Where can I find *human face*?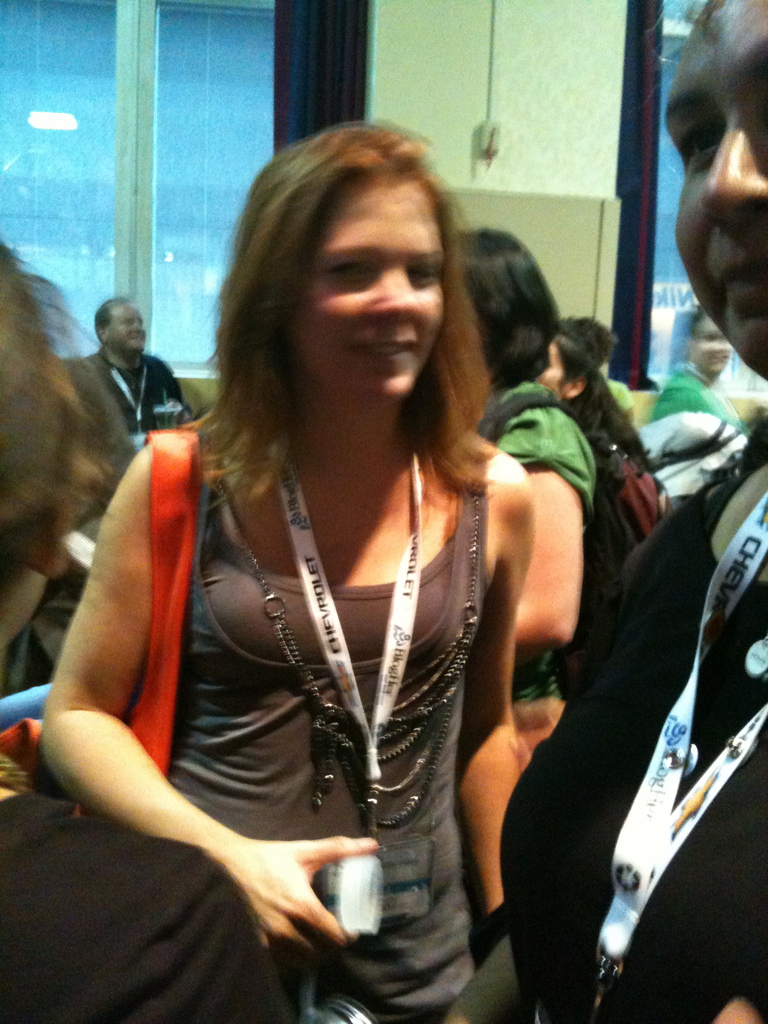
You can find it at box=[537, 342, 563, 392].
